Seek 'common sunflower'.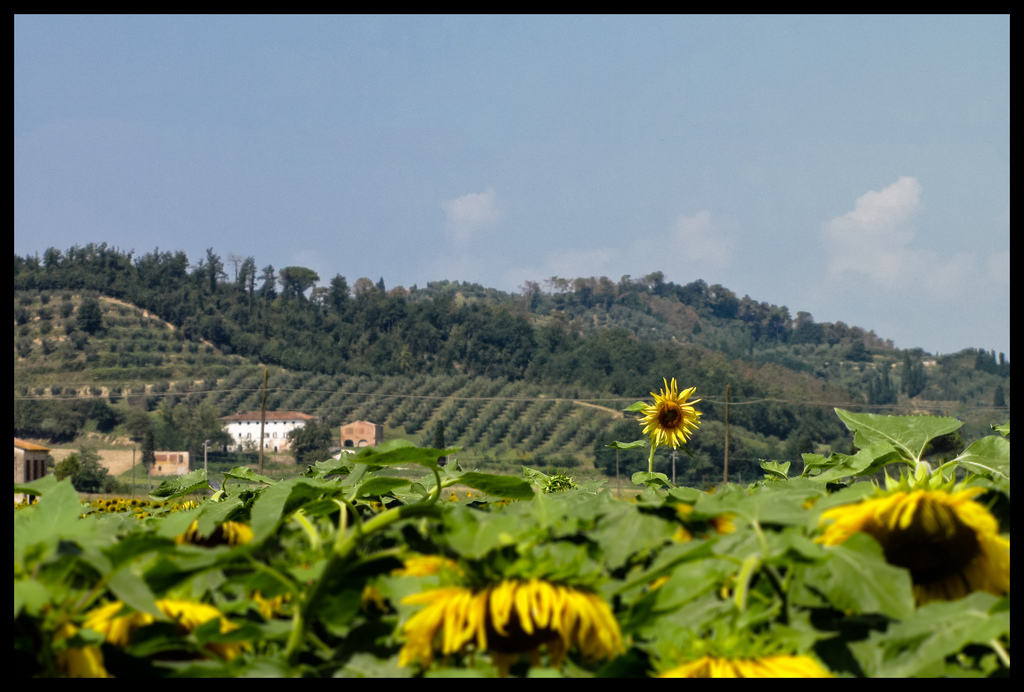
select_region(400, 554, 625, 657).
